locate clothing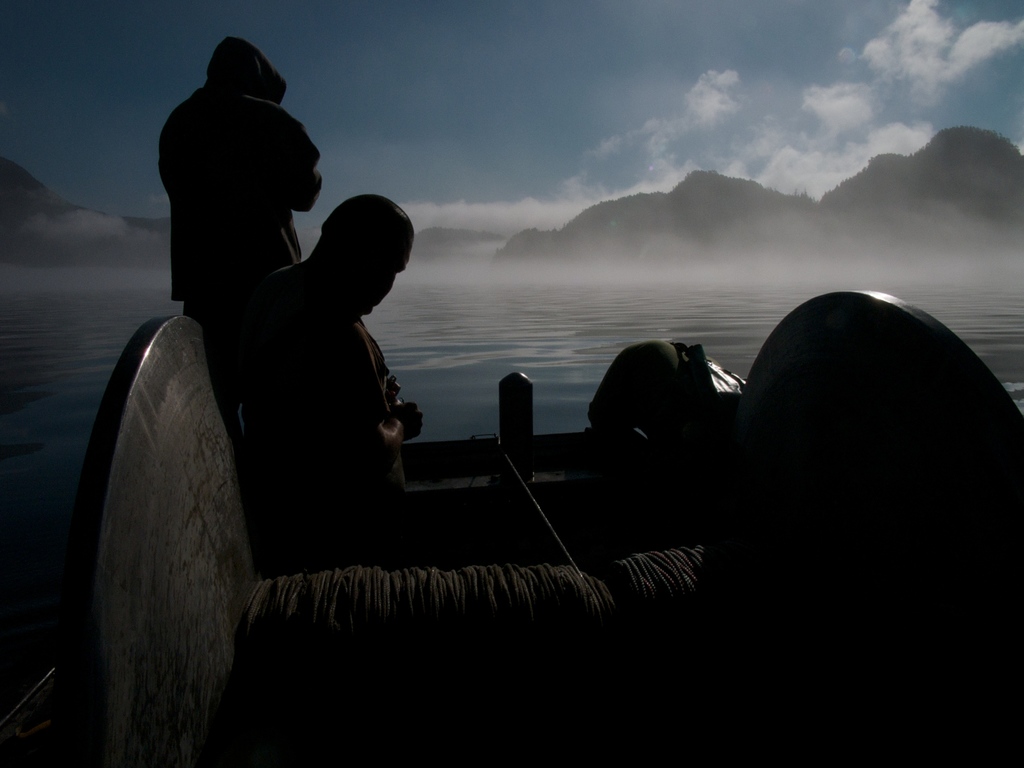
{"left": 232, "top": 270, "right": 404, "bottom": 561}
